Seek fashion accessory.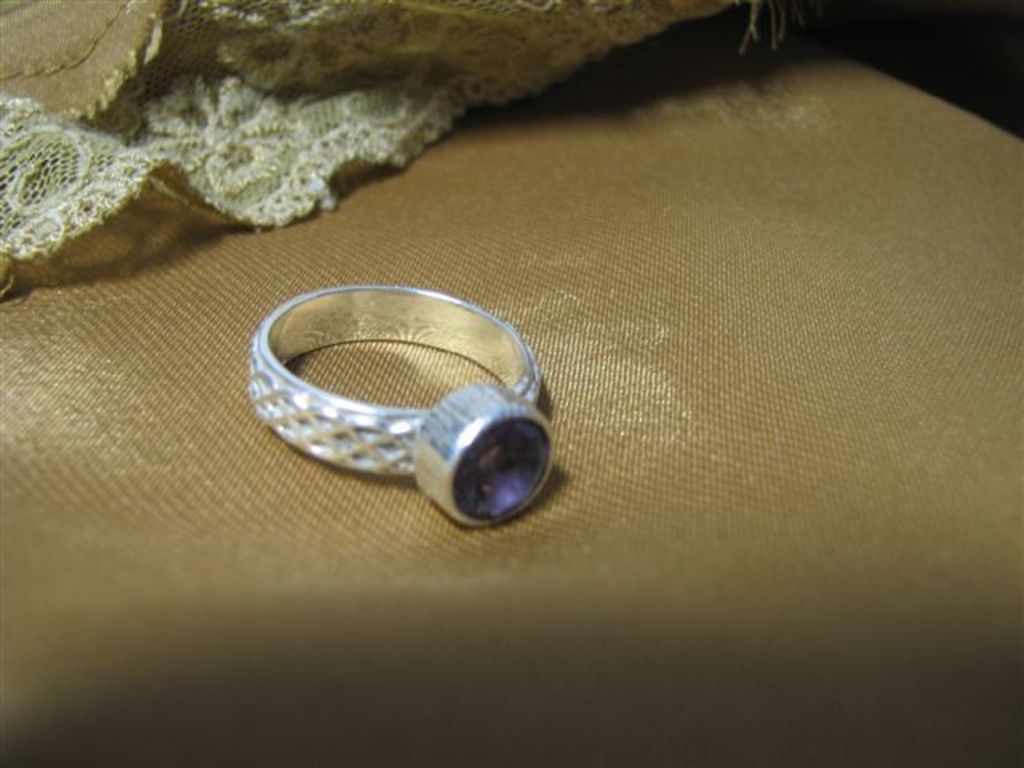
(left=245, top=285, right=555, bottom=531).
